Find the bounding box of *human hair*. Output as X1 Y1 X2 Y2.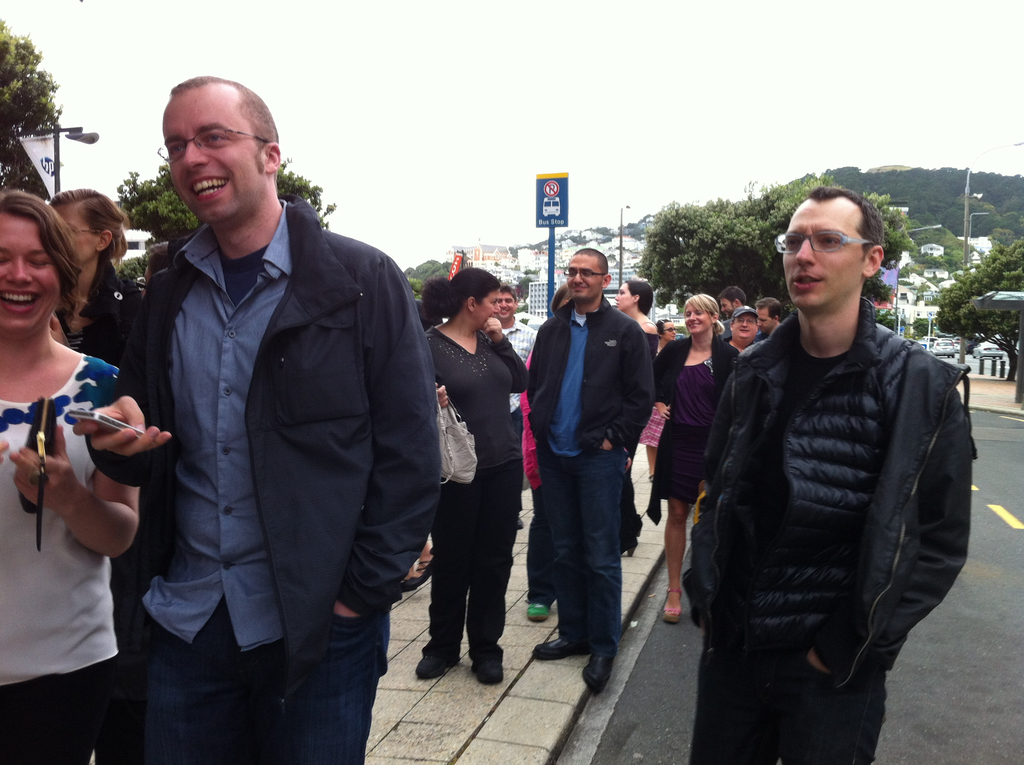
547 285 571 317.
